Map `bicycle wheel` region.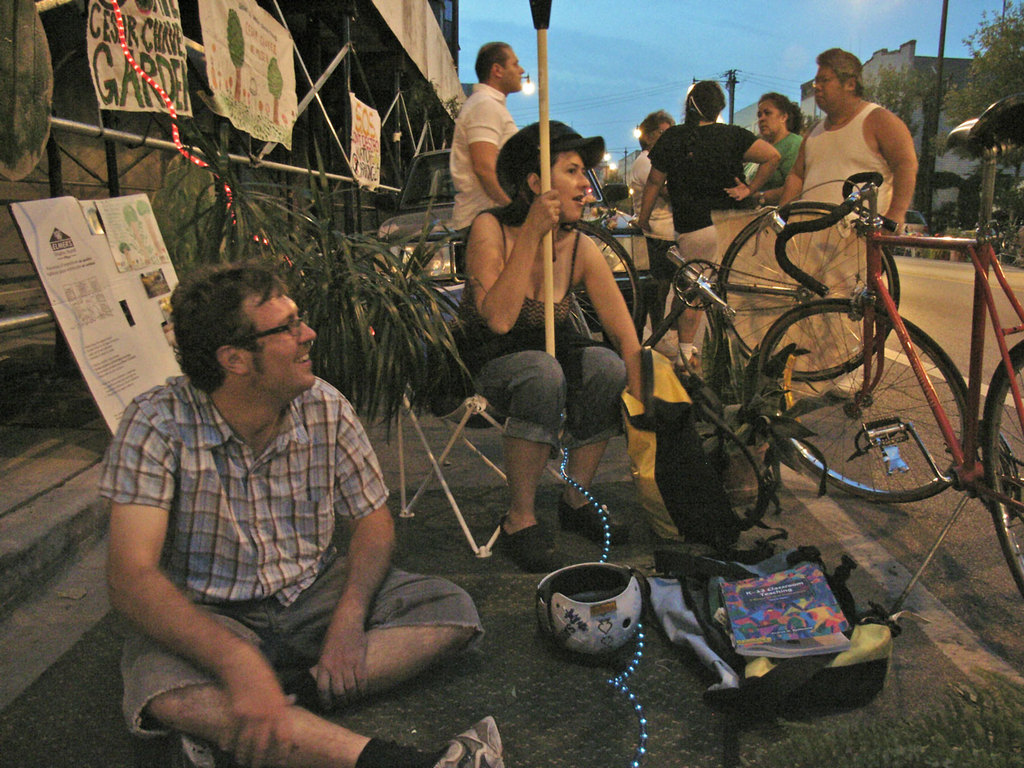
Mapped to {"left": 569, "top": 216, "right": 642, "bottom": 360}.
